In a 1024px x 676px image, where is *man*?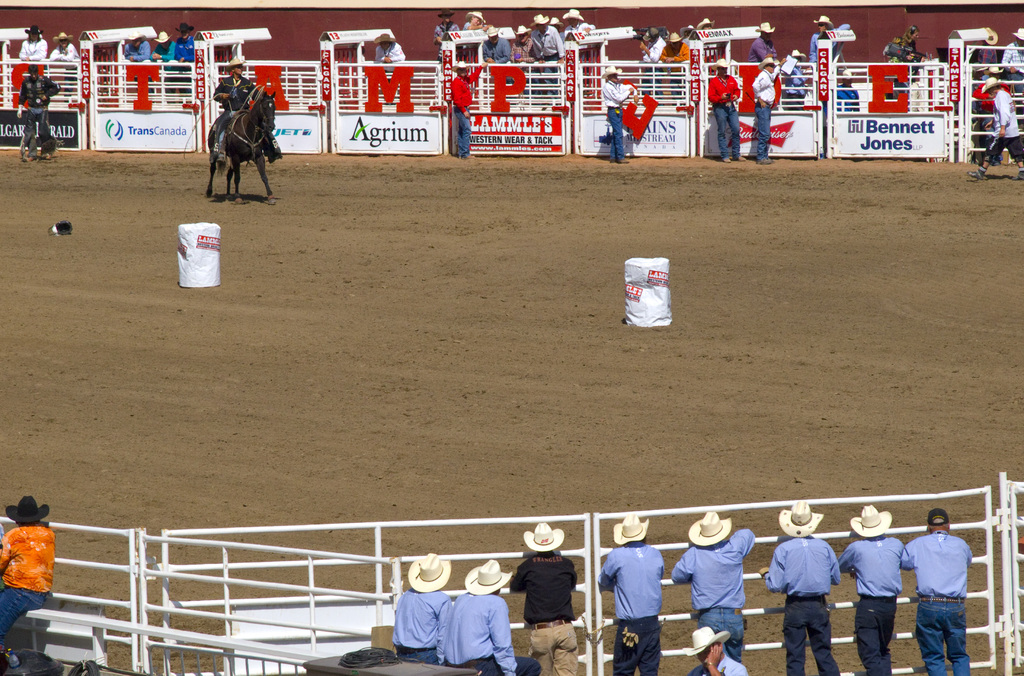
449, 566, 541, 675.
